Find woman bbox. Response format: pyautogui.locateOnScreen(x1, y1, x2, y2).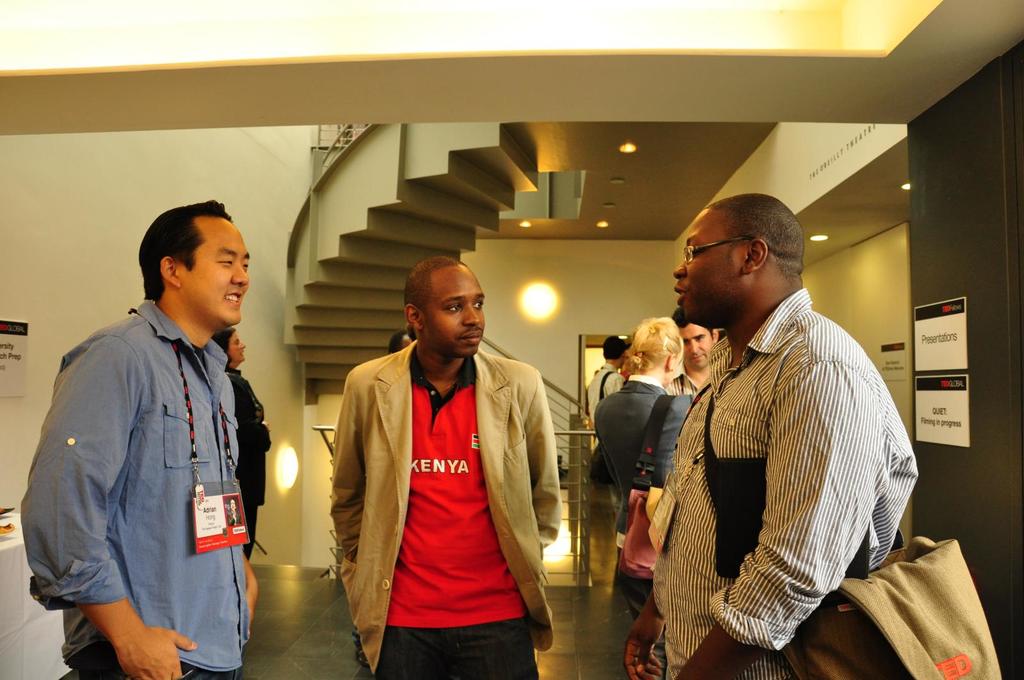
pyautogui.locateOnScreen(595, 312, 703, 630).
